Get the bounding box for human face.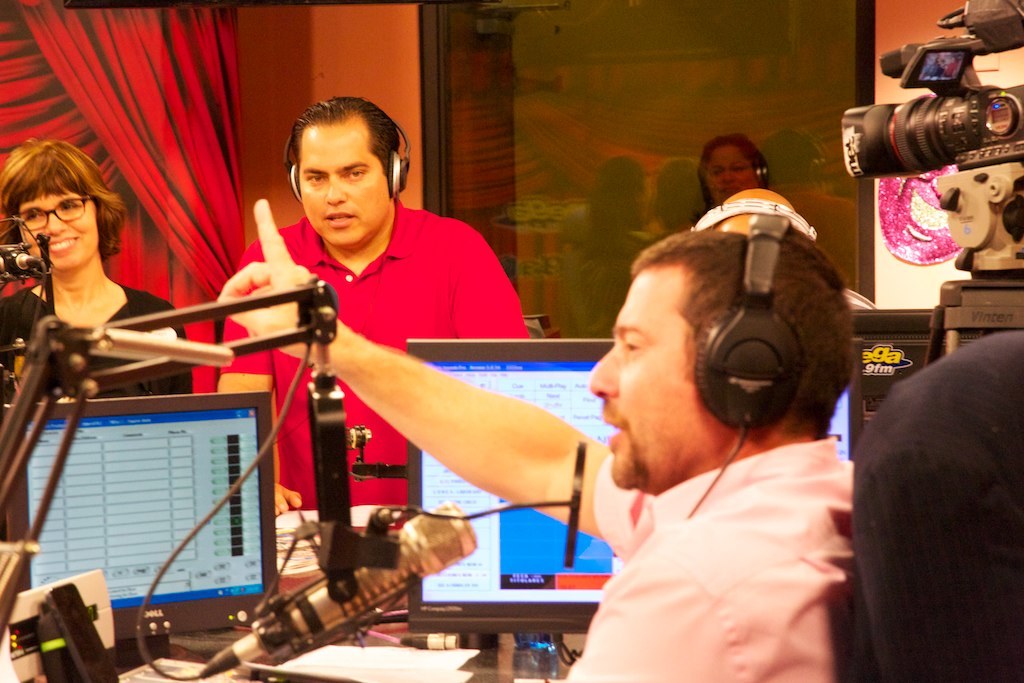
Rect(705, 149, 756, 200).
